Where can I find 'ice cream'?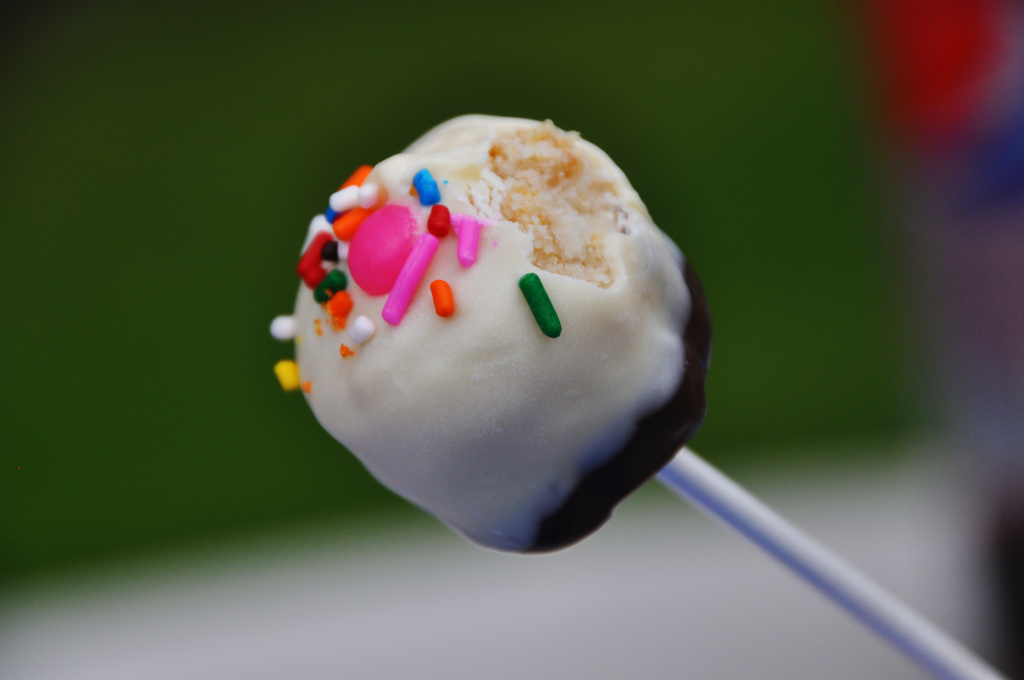
You can find it at rect(274, 111, 710, 558).
